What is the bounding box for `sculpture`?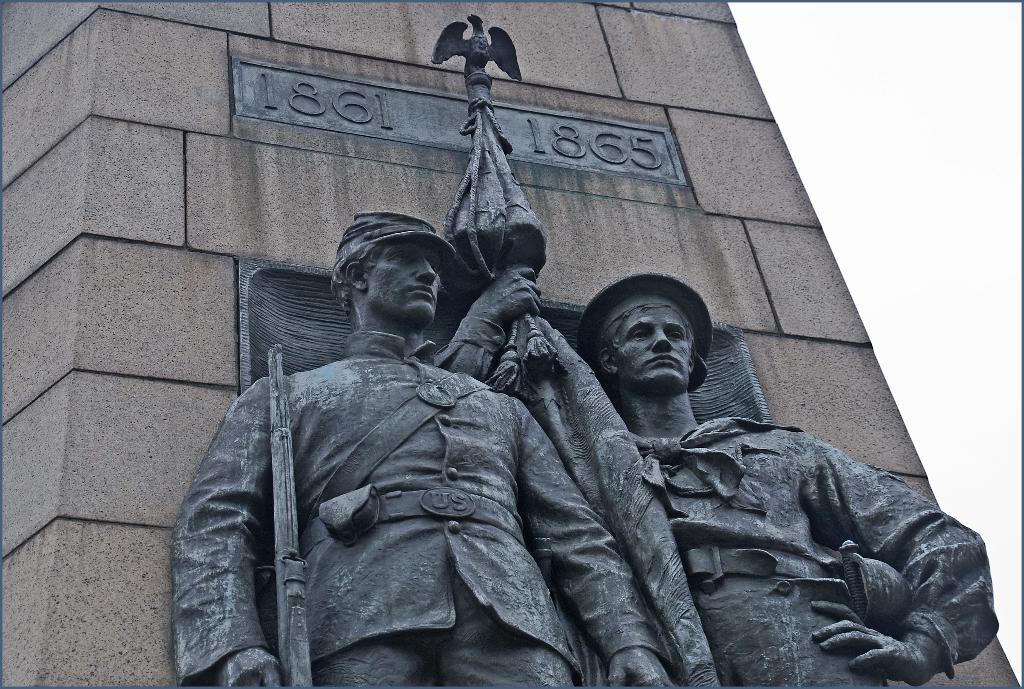
Rect(432, 12, 522, 92).
